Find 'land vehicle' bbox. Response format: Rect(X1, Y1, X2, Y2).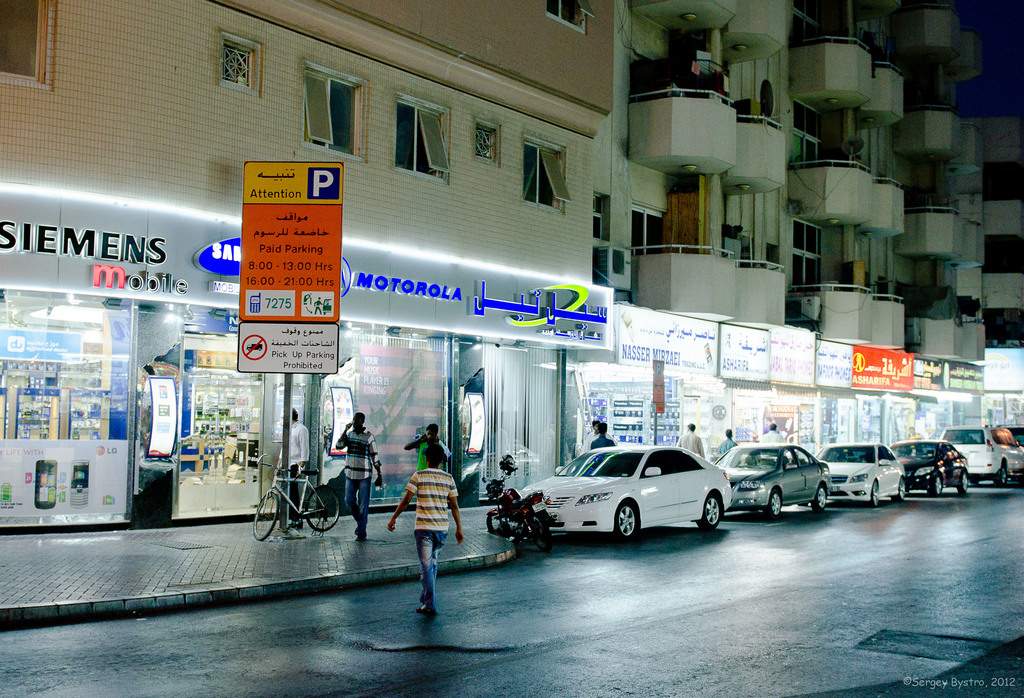
Rect(524, 436, 747, 548).
